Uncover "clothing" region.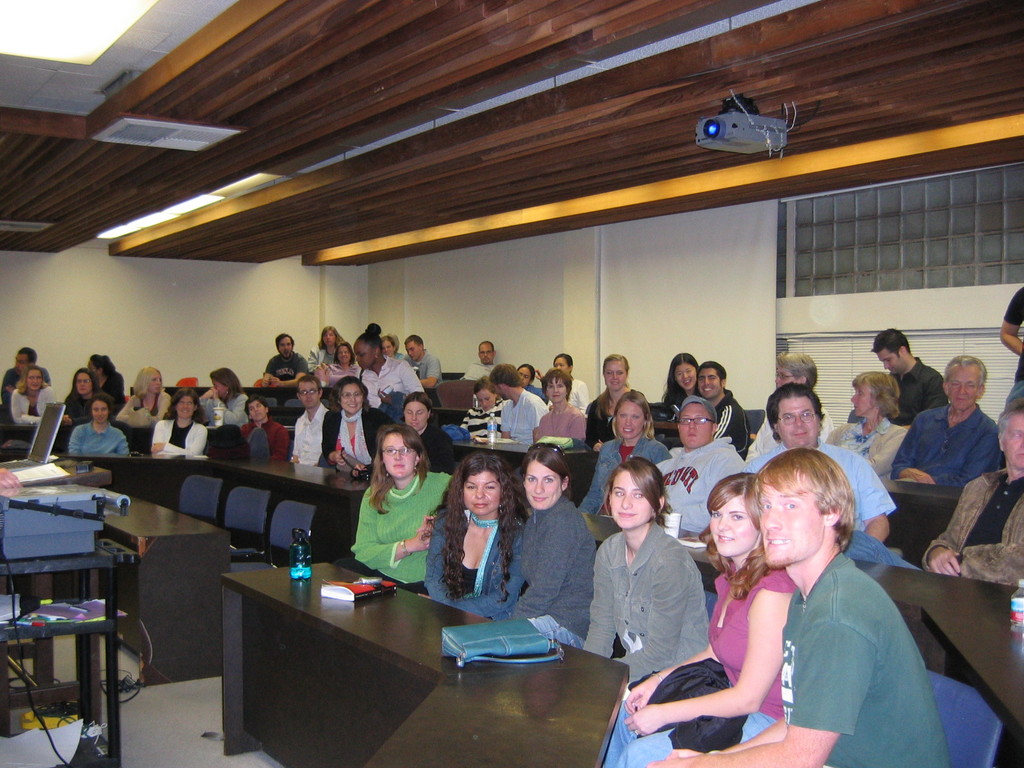
Uncovered: (63, 391, 113, 427).
